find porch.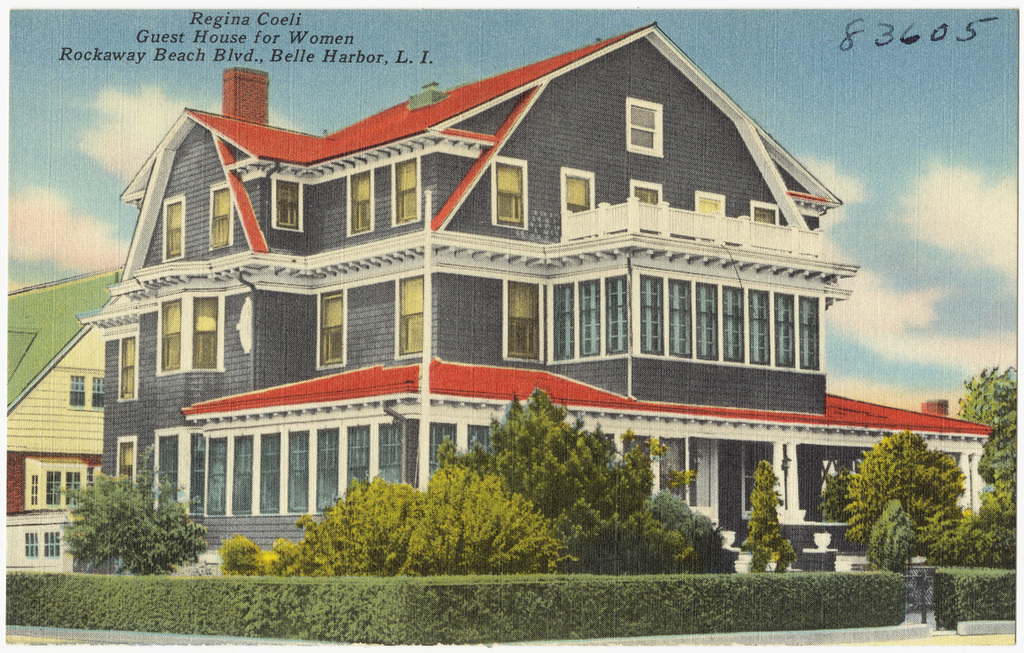
x1=787 y1=449 x2=978 y2=581.
